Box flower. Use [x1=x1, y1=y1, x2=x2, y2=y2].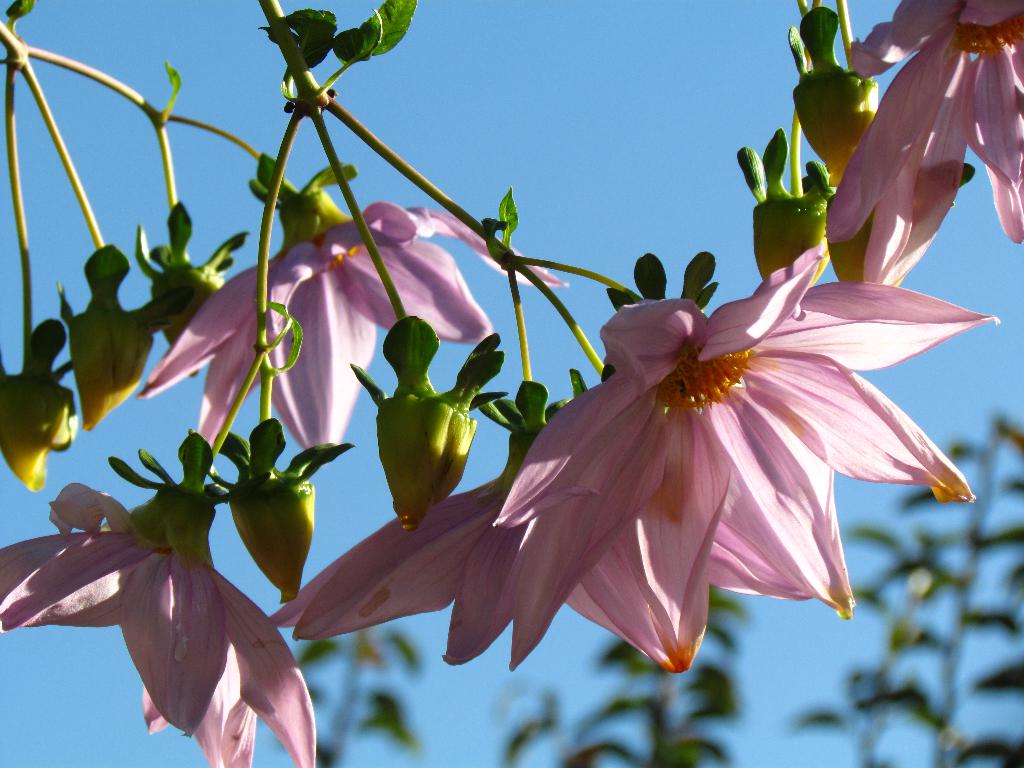
[x1=52, y1=294, x2=152, y2=436].
